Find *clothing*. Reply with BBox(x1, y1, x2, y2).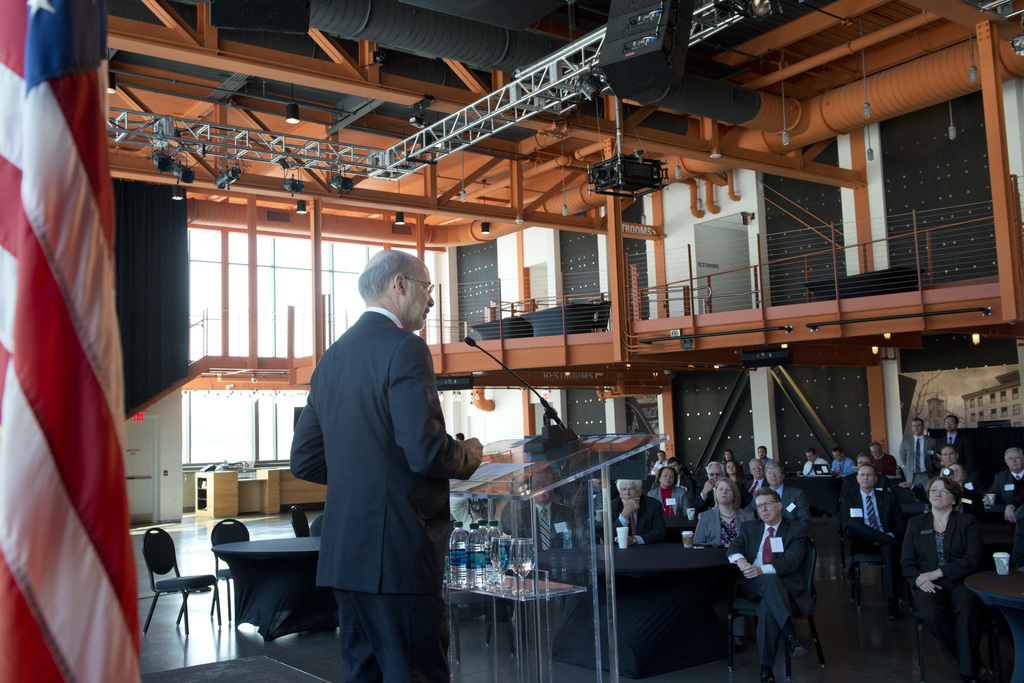
BBox(826, 457, 855, 479).
